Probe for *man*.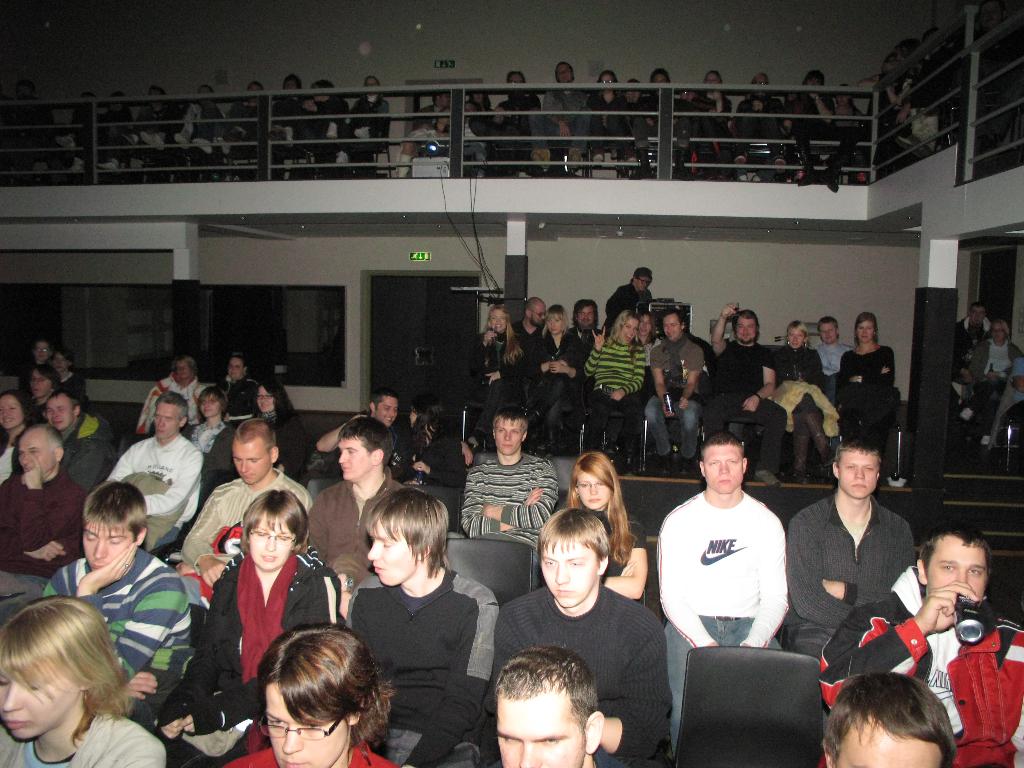
Probe result: pyautogui.locateOnScreen(40, 387, 132, 488).
